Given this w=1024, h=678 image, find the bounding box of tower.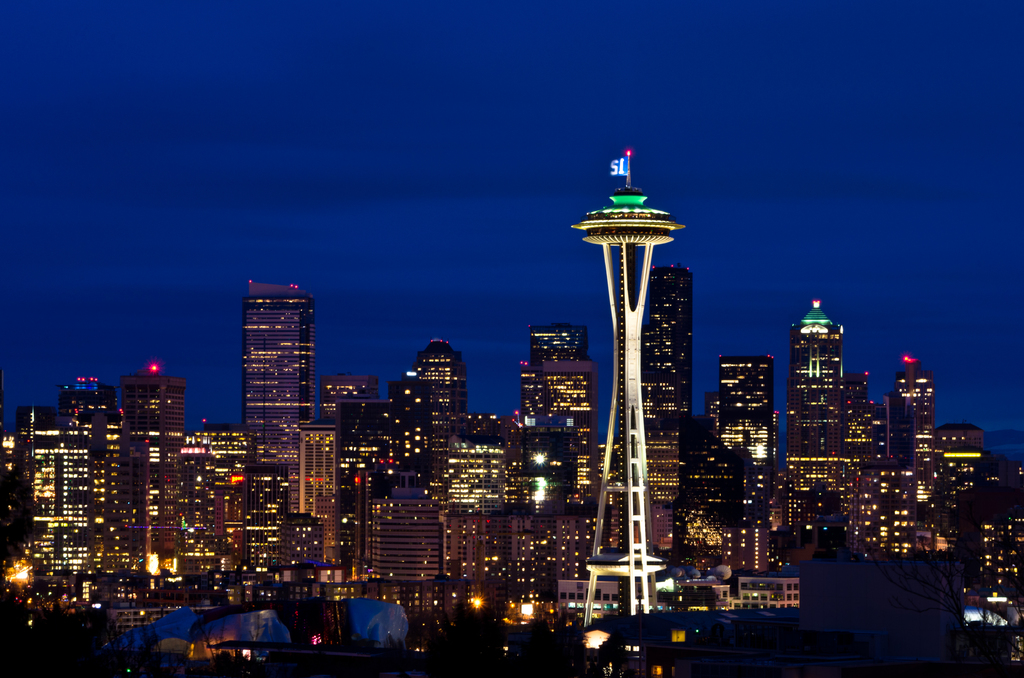
316,373,383,402.
